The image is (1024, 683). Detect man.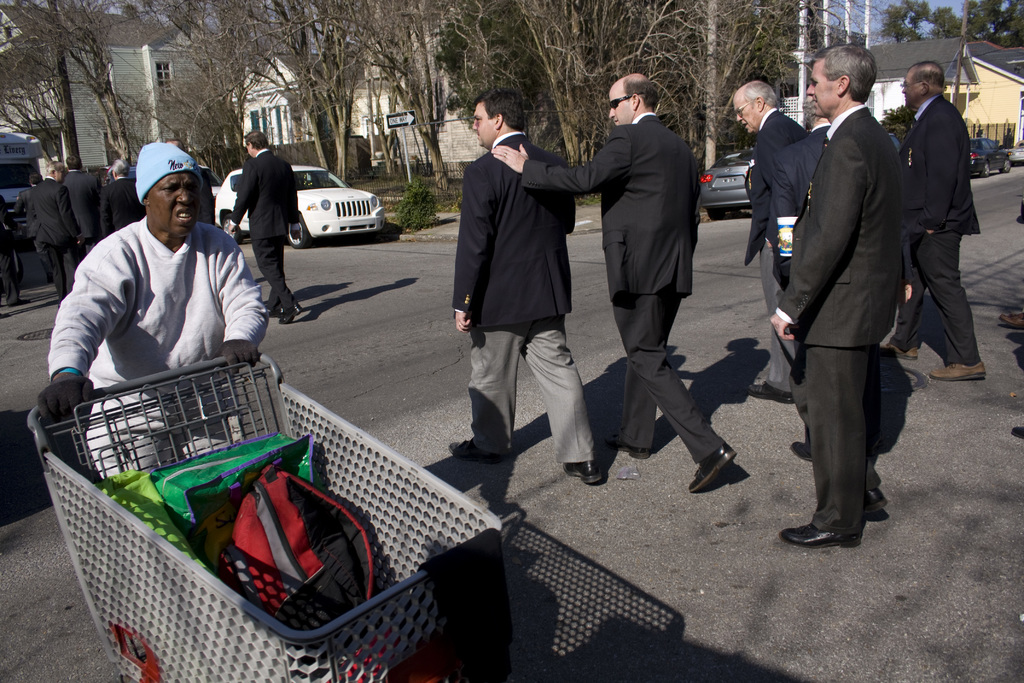
Detection: <bbox>90, 151, 156, 236</bbox>.
